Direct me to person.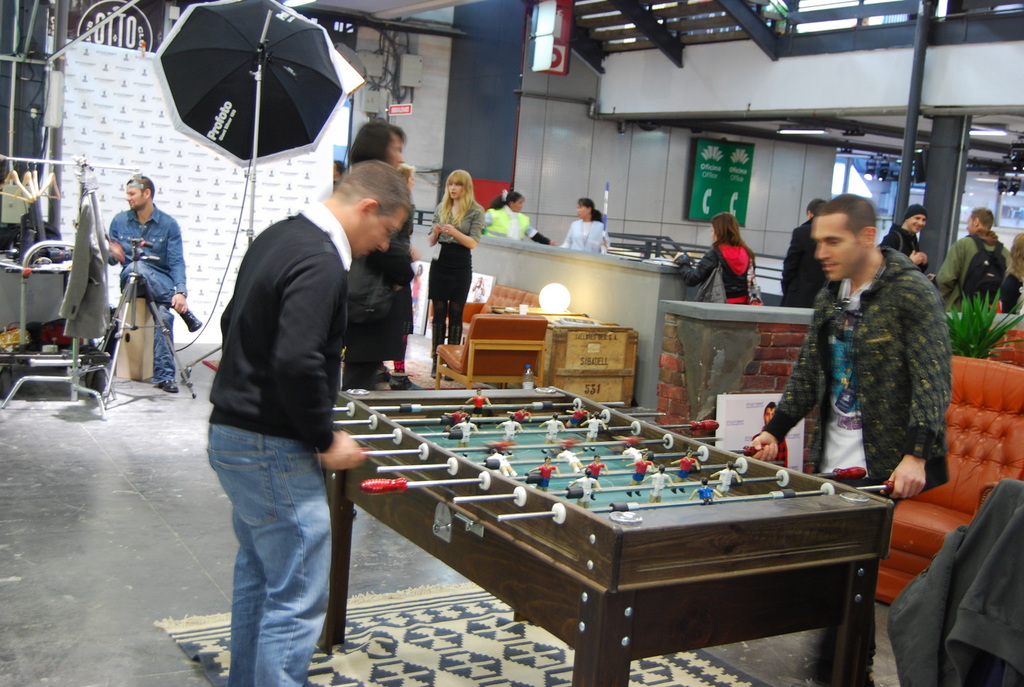
Direction: [948, 196, 1004, 306].
